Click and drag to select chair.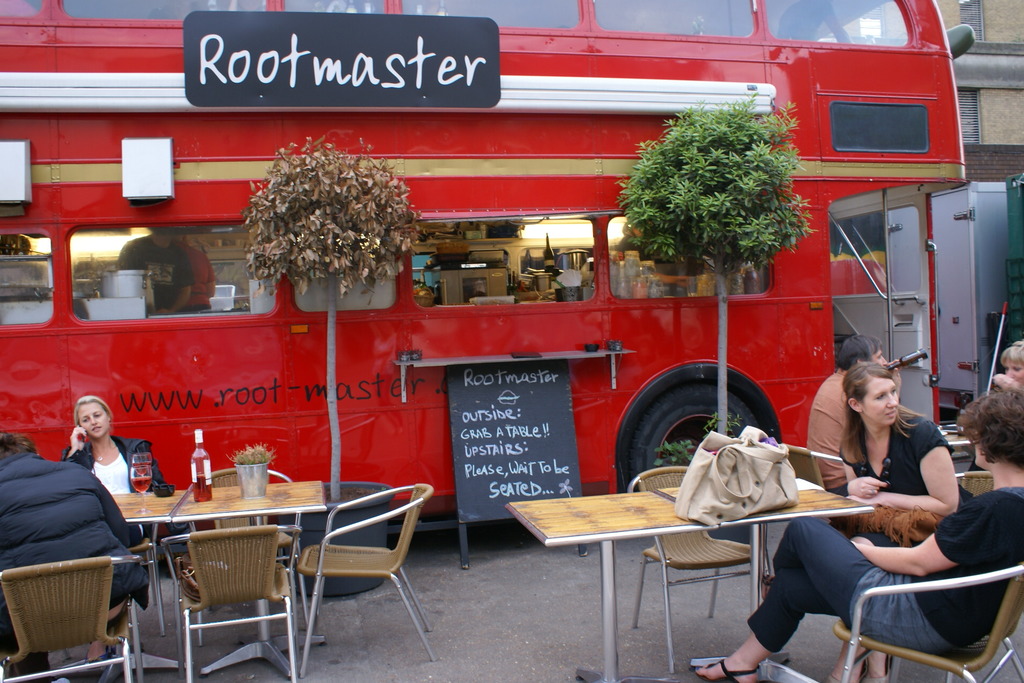
Selection: 165 522 299 682.
